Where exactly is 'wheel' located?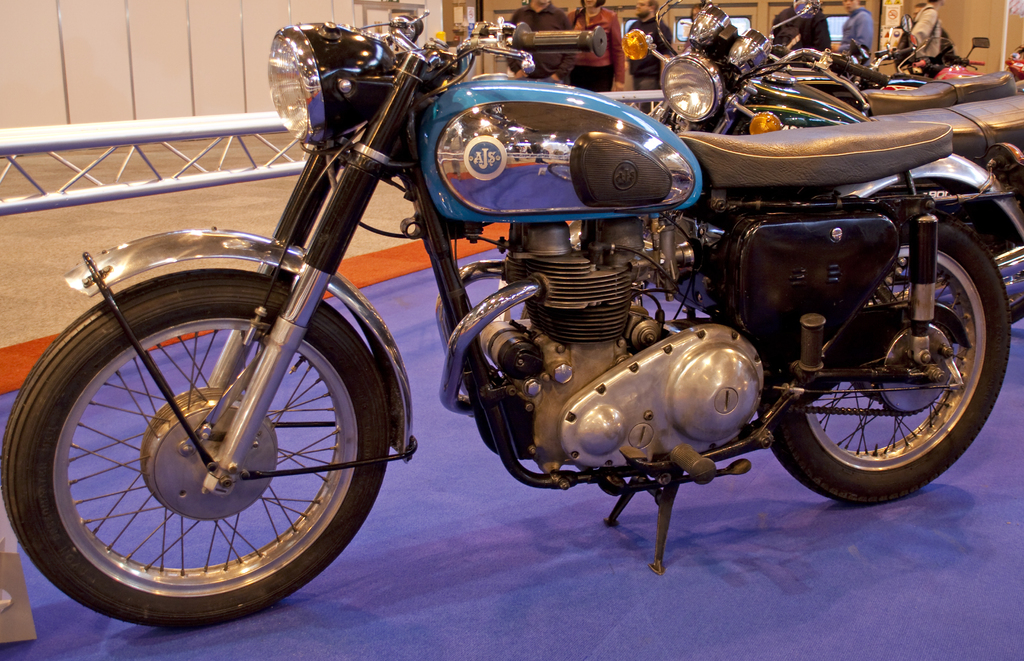
Its bounding box is box(21, 290, 393, 610).
